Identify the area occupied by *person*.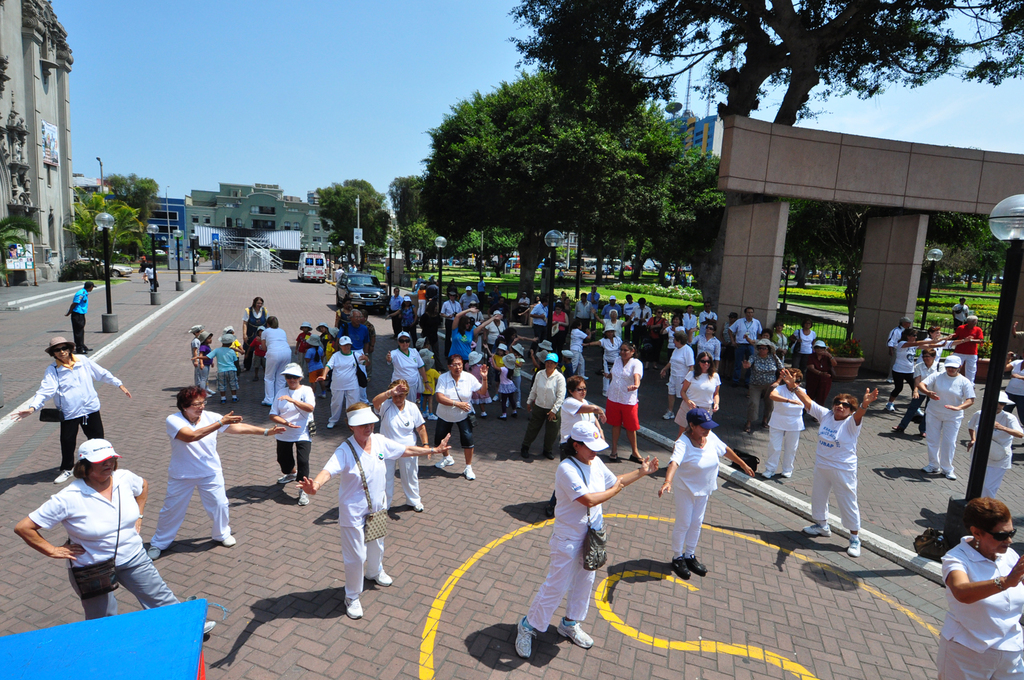
Area: {"x1": 145, "y1": 388, "x2": 296, "y2": 550}.
